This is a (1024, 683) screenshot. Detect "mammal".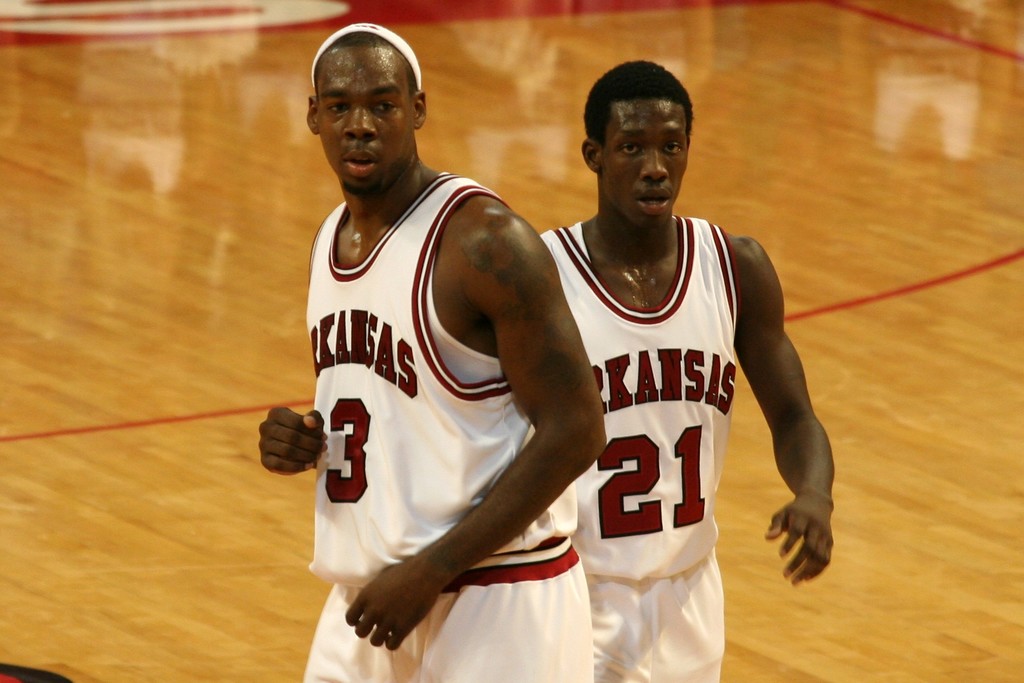
<region>543, 55, 836, 682</region>.
